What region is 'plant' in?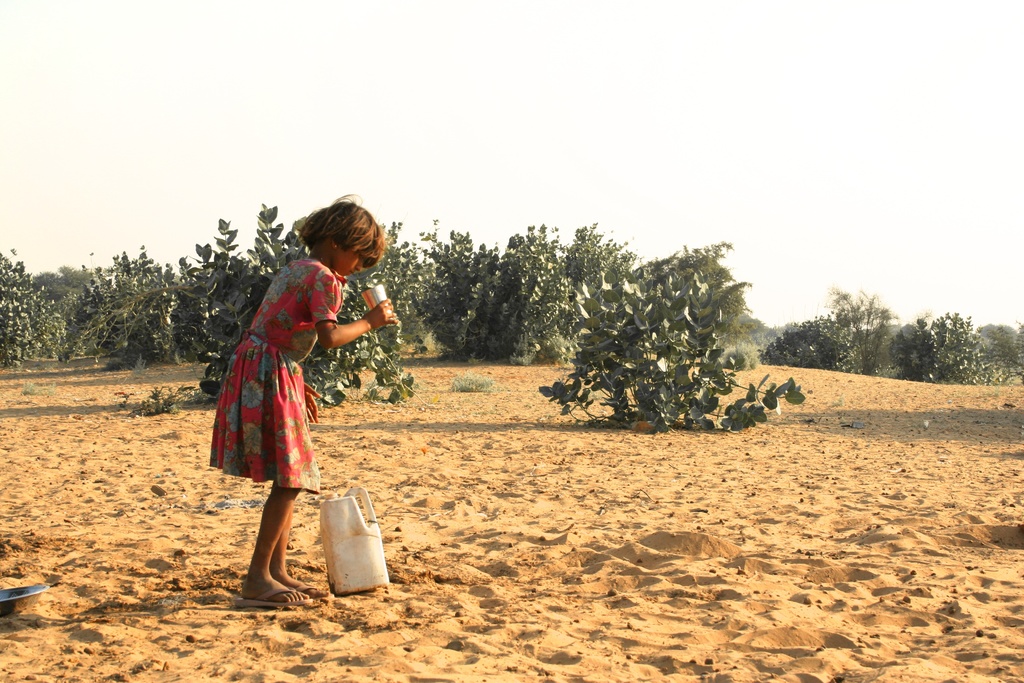
x1=757, y1=306, x2=860, y2=375.
